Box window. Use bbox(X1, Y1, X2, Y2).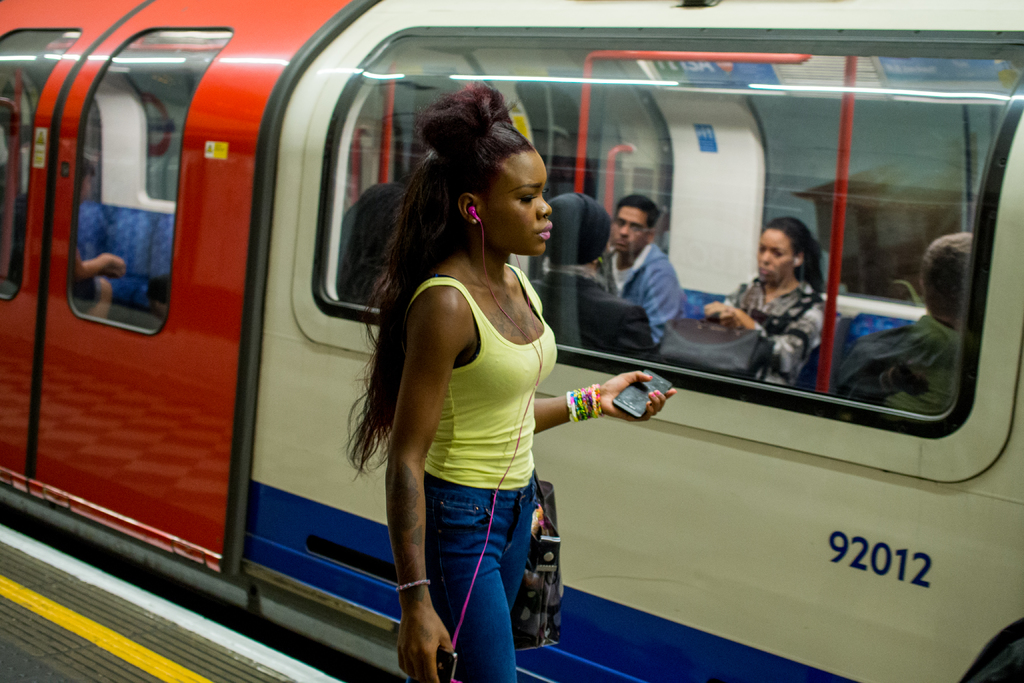
bbox(0, 31, 85, 302).
